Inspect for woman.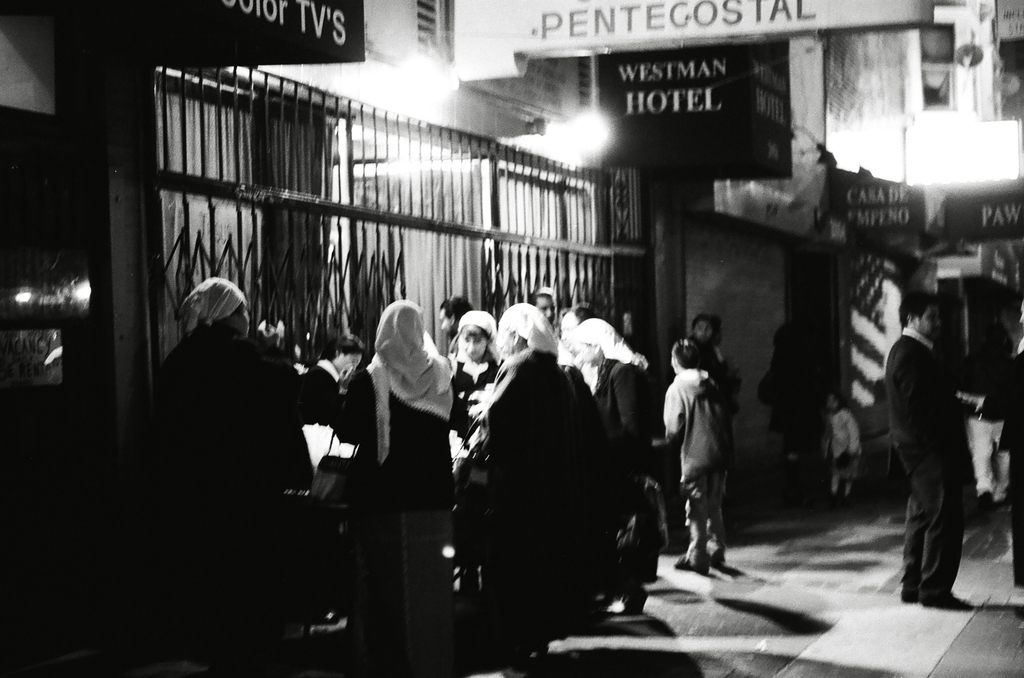
Inspection: l=449, t=310, r=505, b=448.
